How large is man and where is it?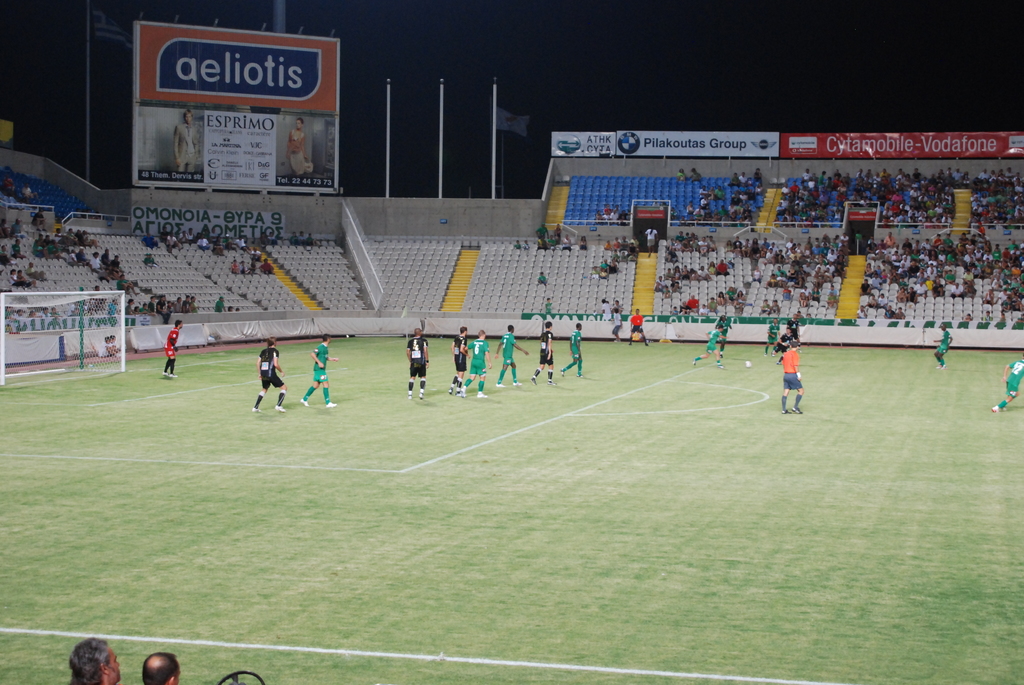
Bounding box: select_region(462, 327, 495, 398).
